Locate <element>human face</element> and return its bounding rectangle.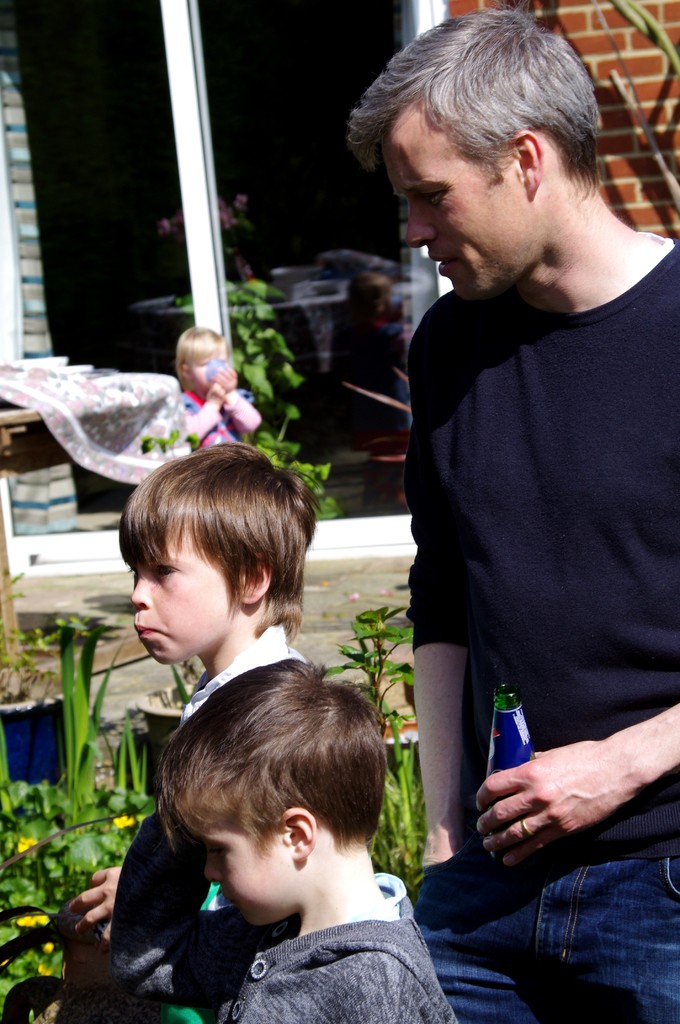
x1=128, y1=525, x2=247, y2=666.
